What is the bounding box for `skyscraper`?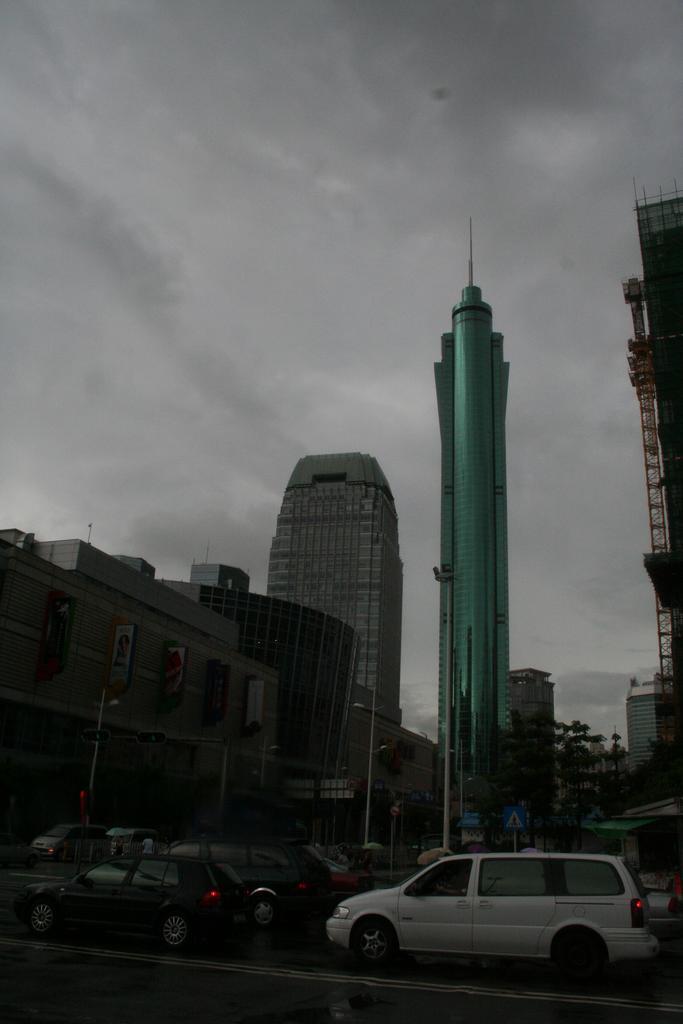
left=622, top=159, right=682, bottom=709.
